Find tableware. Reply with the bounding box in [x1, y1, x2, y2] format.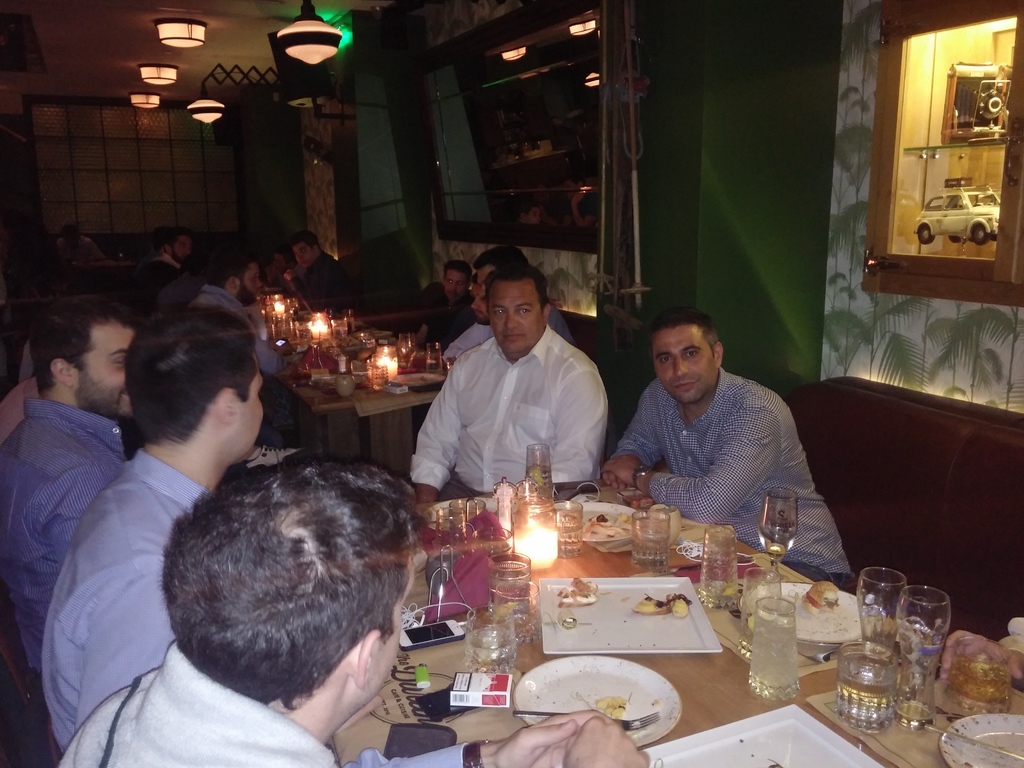
[525, 440, 557, 495].
